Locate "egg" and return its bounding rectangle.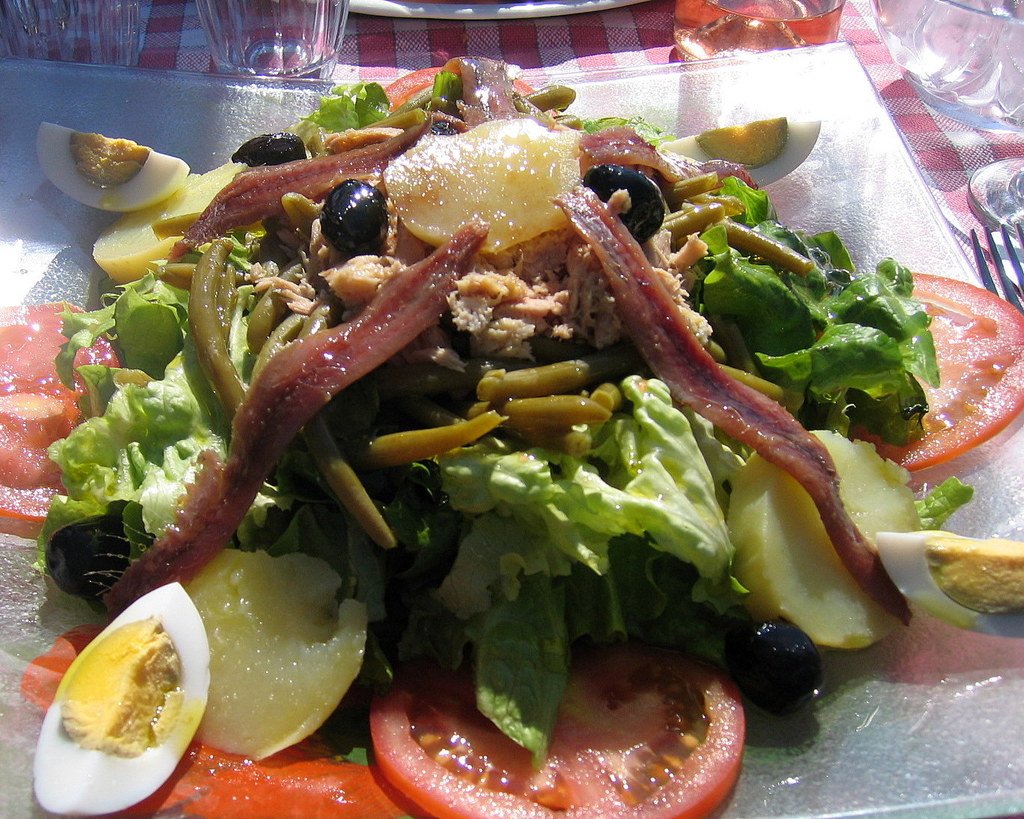
pyautogui.locateOnScreen(868, 525, 1023, 635).
